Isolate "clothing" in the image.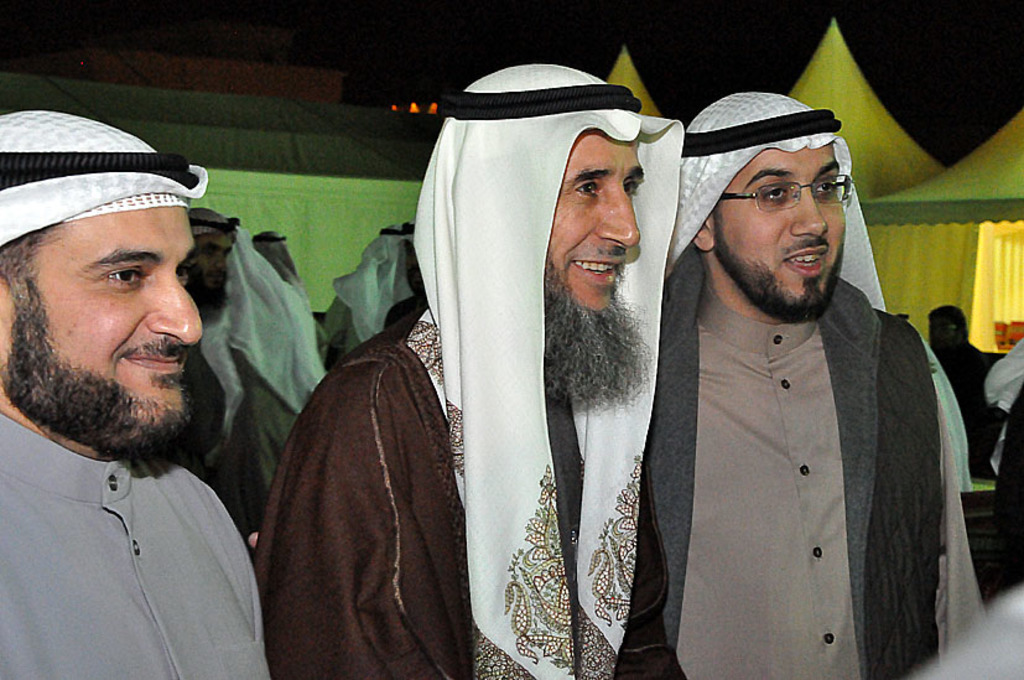
Isolated region: detection(0, 109, 274, 679).
